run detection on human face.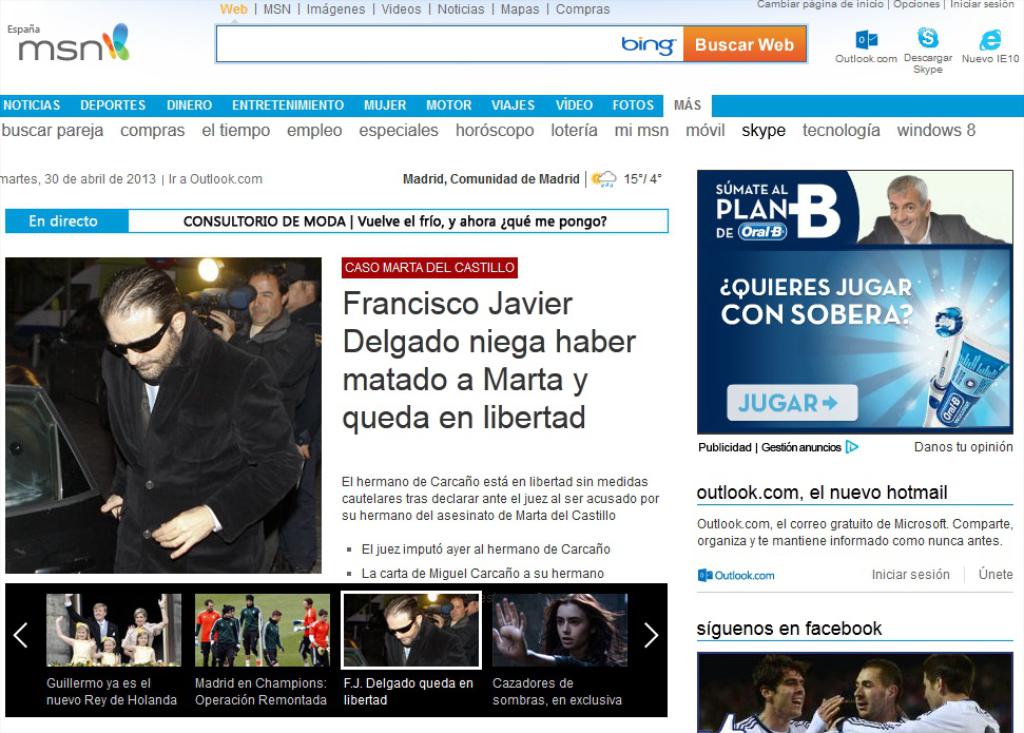
Result: [x1=855, y1=671, x2=886, y2=716].
